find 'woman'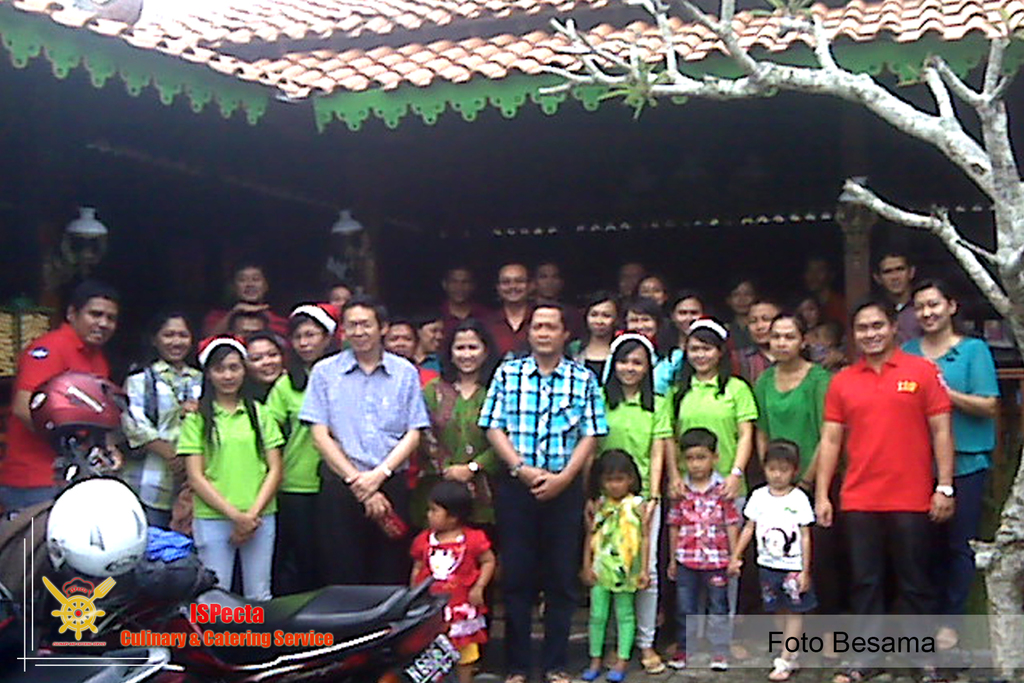
[left=610, top=291, right=679, bottom=391]
